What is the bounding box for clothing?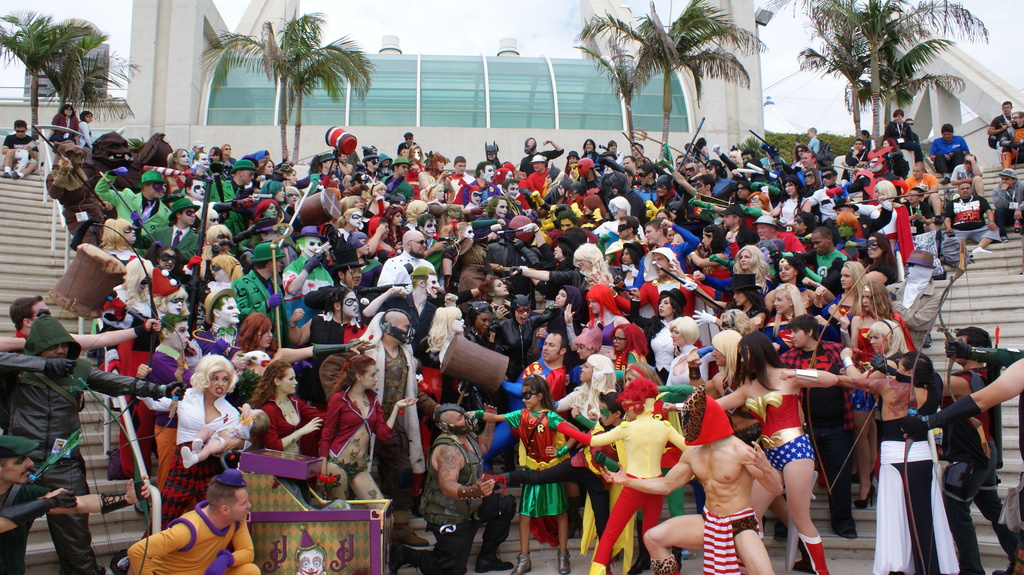
(left=13, top=327, right=24, bottom=335).
